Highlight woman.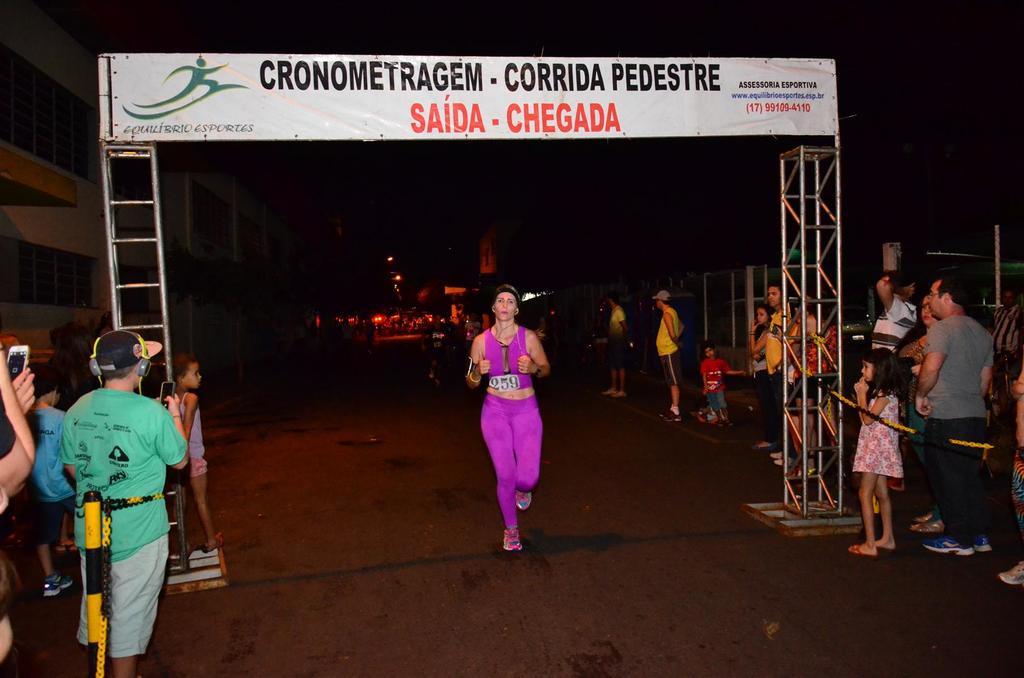
Highlighted region: {"left": 750, "top": 301, "right": 776, "bottom": 453}.
